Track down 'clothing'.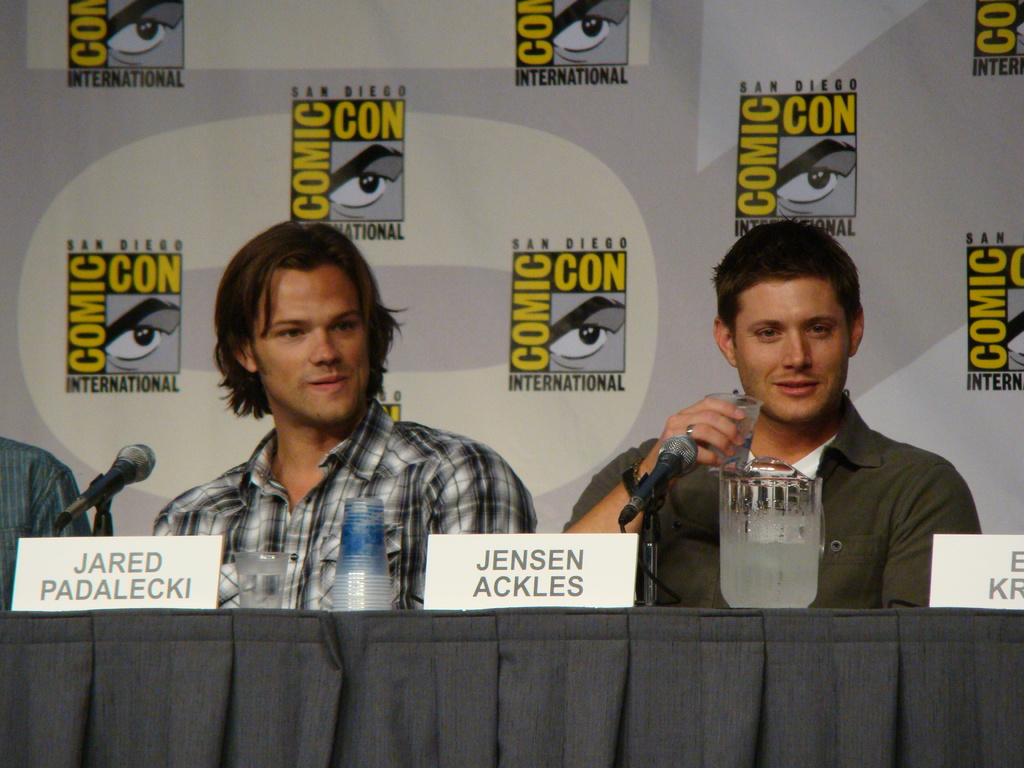
Tracked to bbox=(0, 433, 89, 611).
